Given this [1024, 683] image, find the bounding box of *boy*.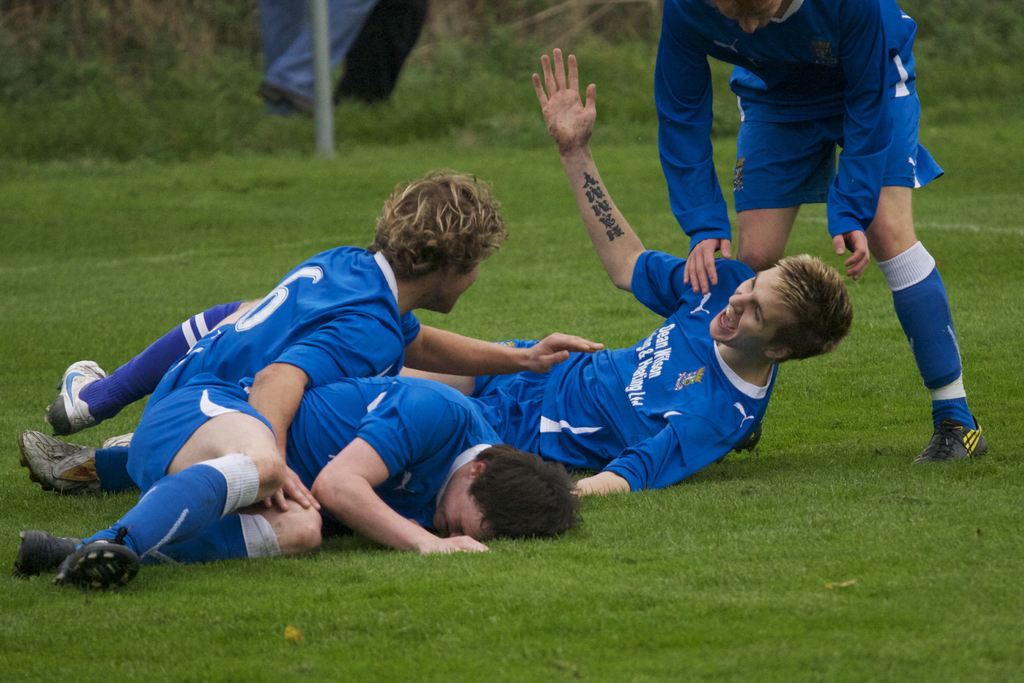
[left=22, top=49, right=856, bottom=504].
